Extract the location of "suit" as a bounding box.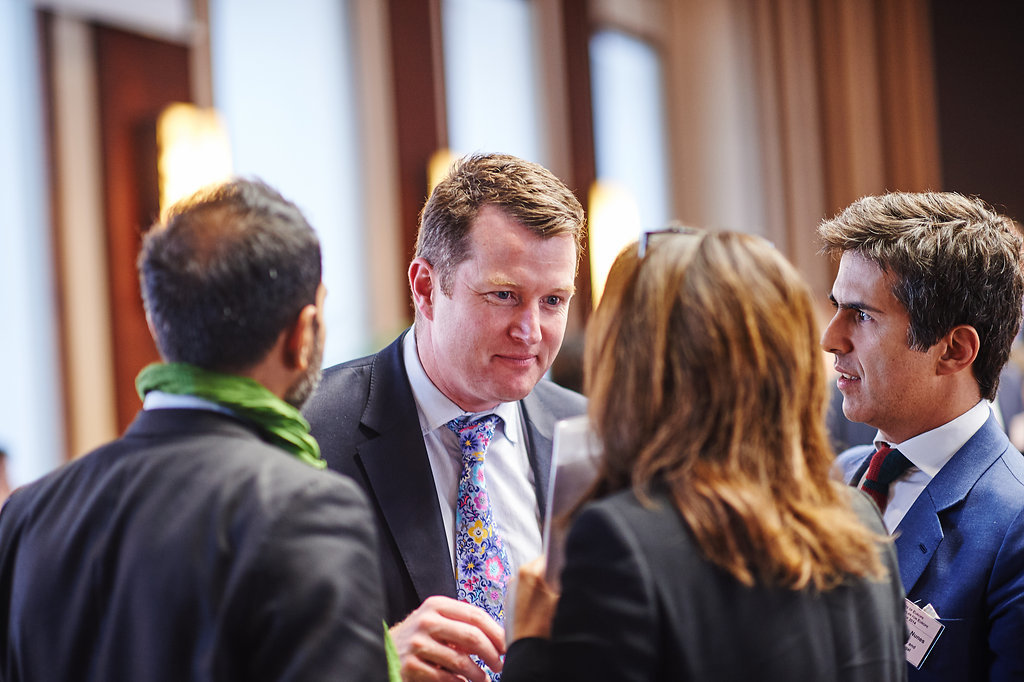
pyautogui.locateOnScreen(494, 466, 910, 681).
